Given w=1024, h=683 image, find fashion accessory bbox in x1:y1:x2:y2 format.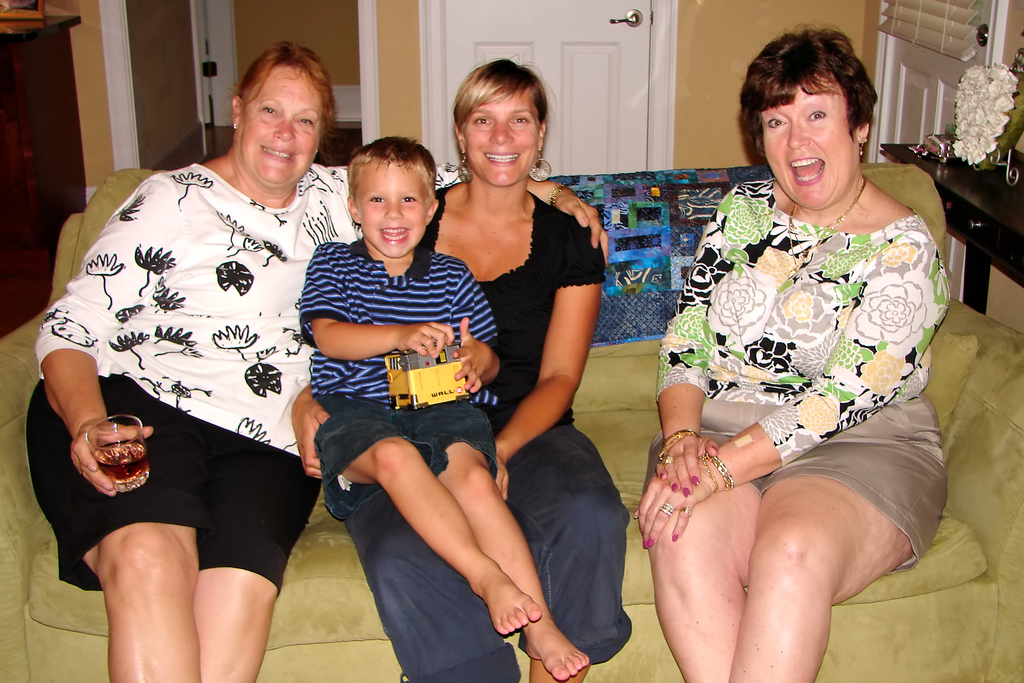
690:477:699:486.
